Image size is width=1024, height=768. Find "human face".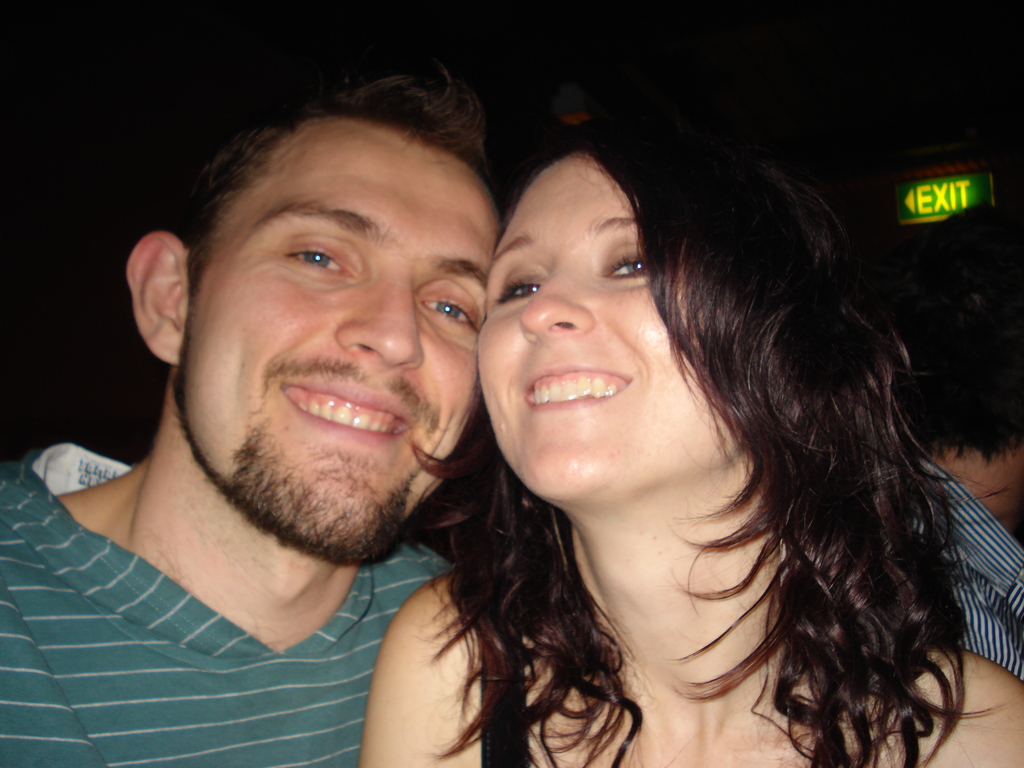
BBox(179, 113, 499, 563).
